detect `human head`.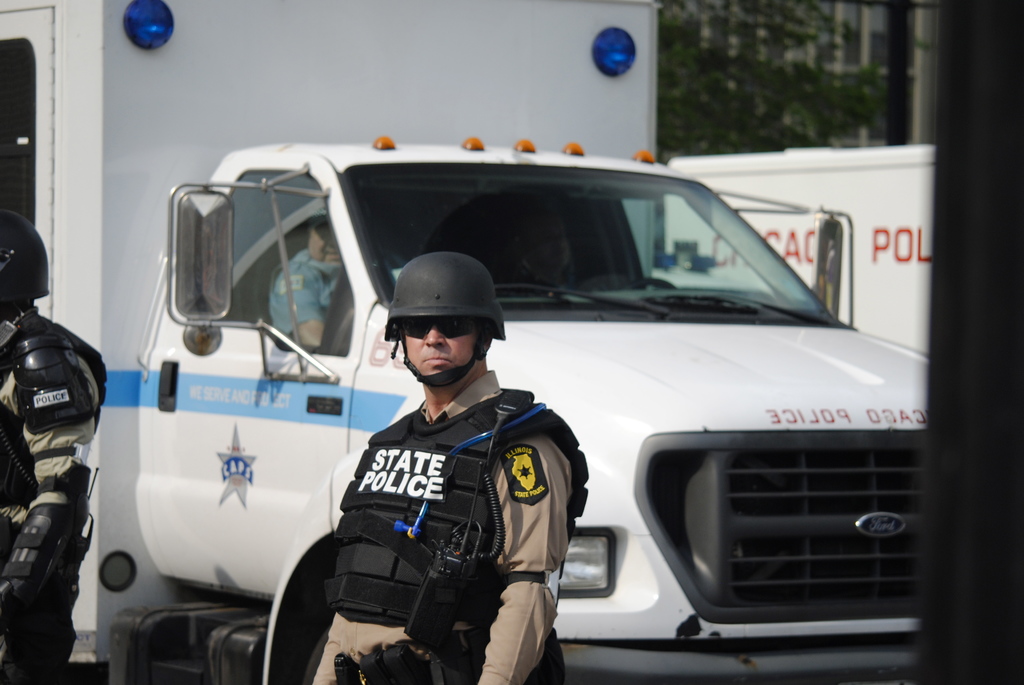
Detected at {"left": 304, "top": 220, "right": 345, "bottom": 269}.
